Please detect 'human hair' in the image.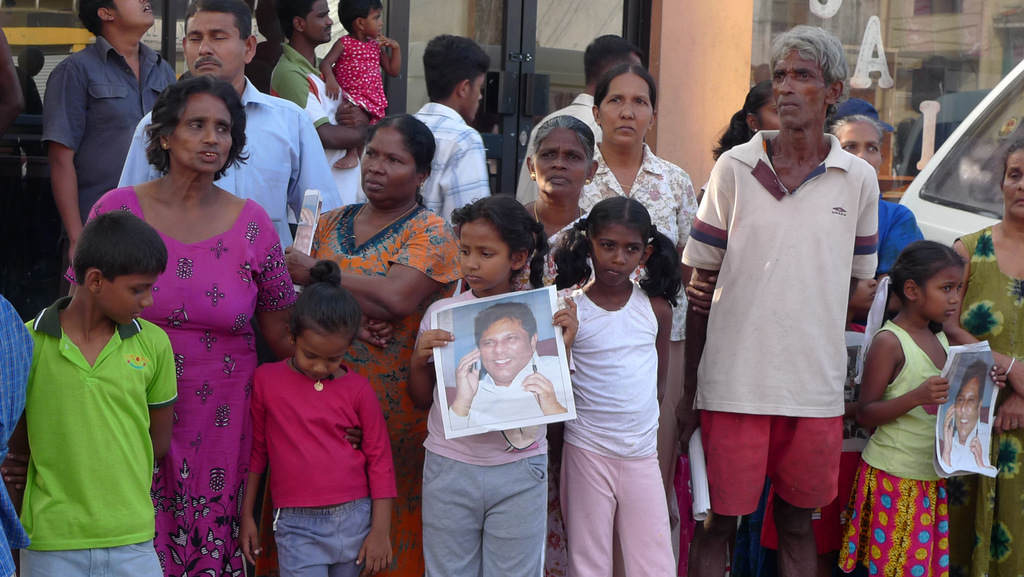
pyautogui.locateOnScreen(476, 301, 540, 355).
